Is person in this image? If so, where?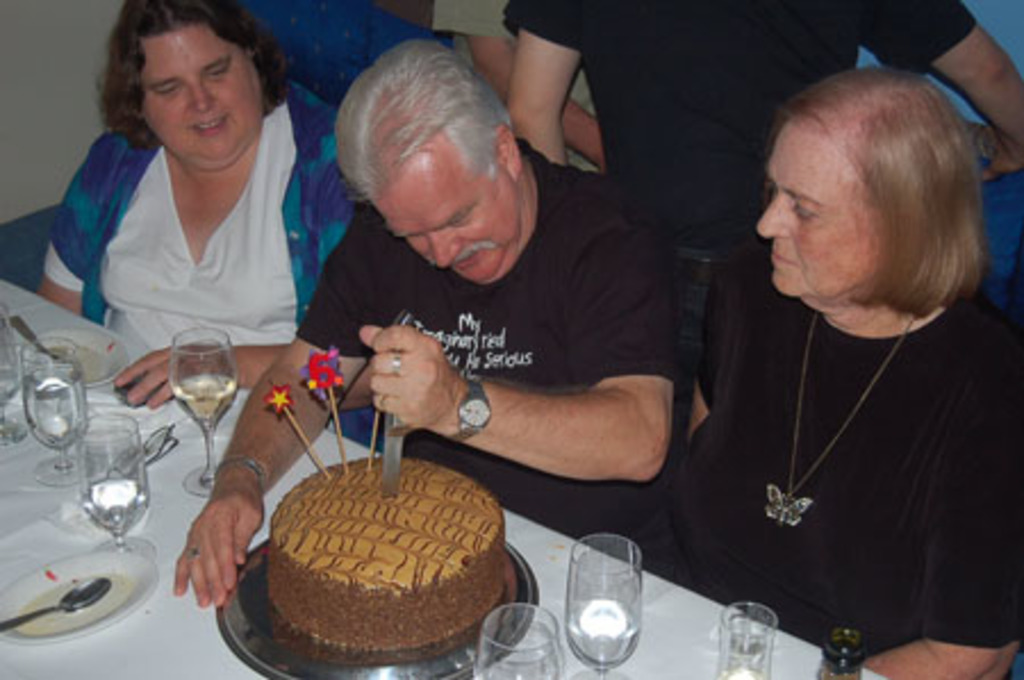
Yes, at bbox=(498, 0, 1022, 259).
